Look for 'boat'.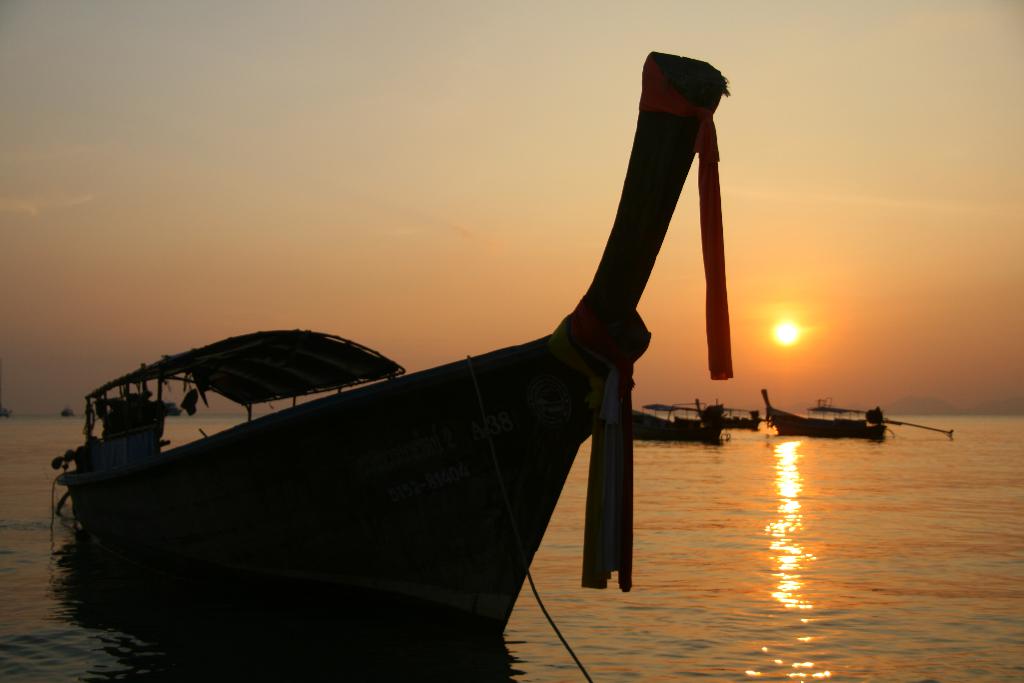
Found: (left=54, top=70, right=803, bottom=598).
